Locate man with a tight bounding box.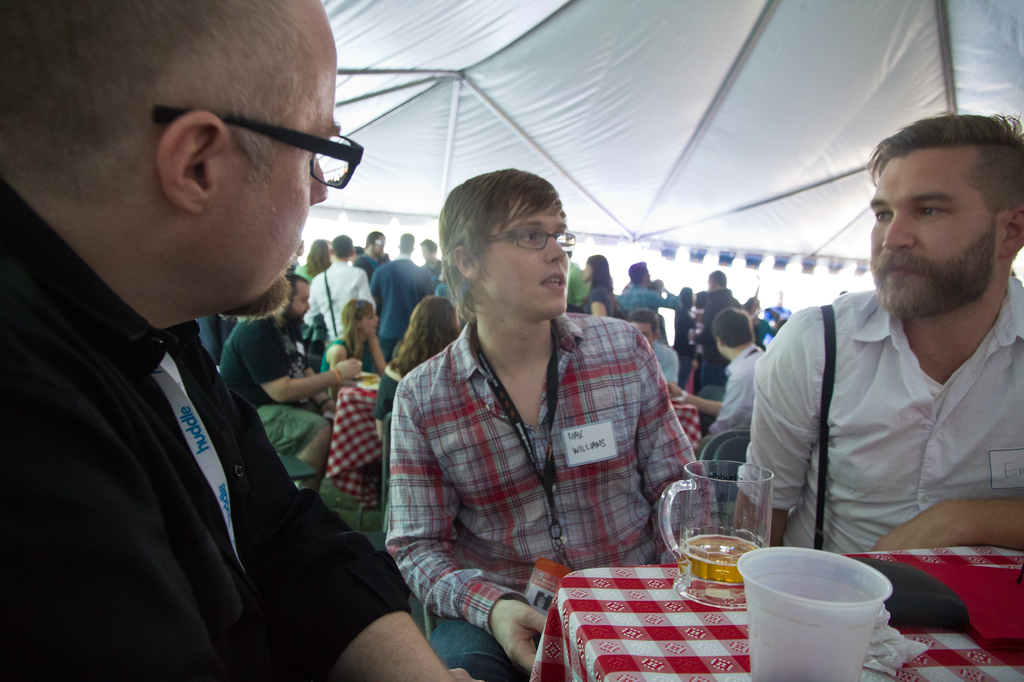
select_region(616, 263, 678, 312).
